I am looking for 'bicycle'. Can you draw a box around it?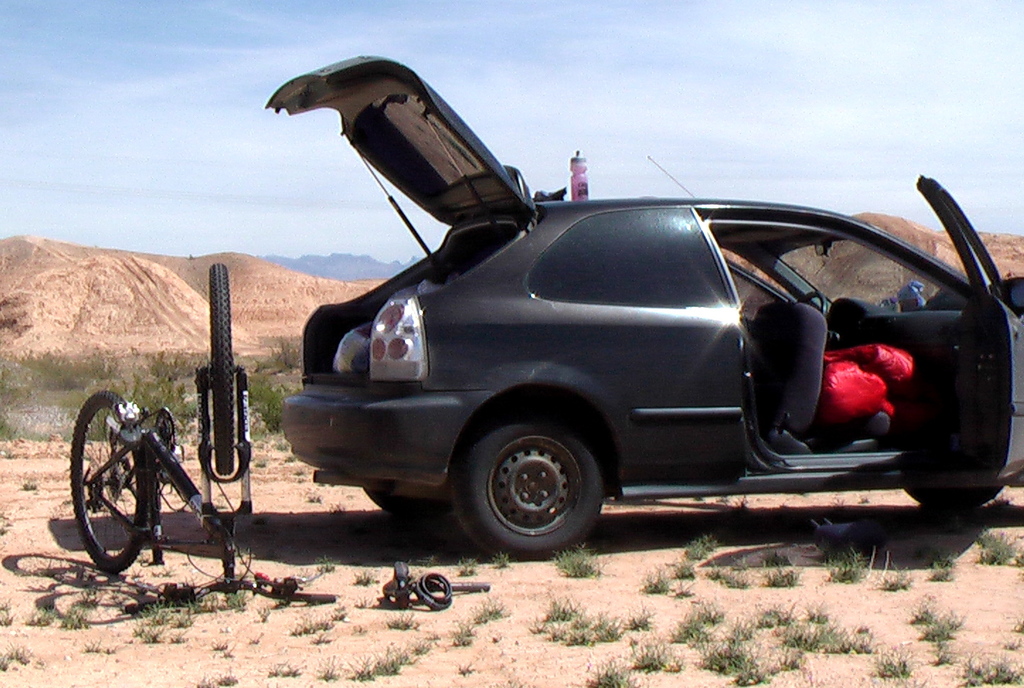
Sure, the bounding box is [left=60, top=279, right=249, bottom=587].
